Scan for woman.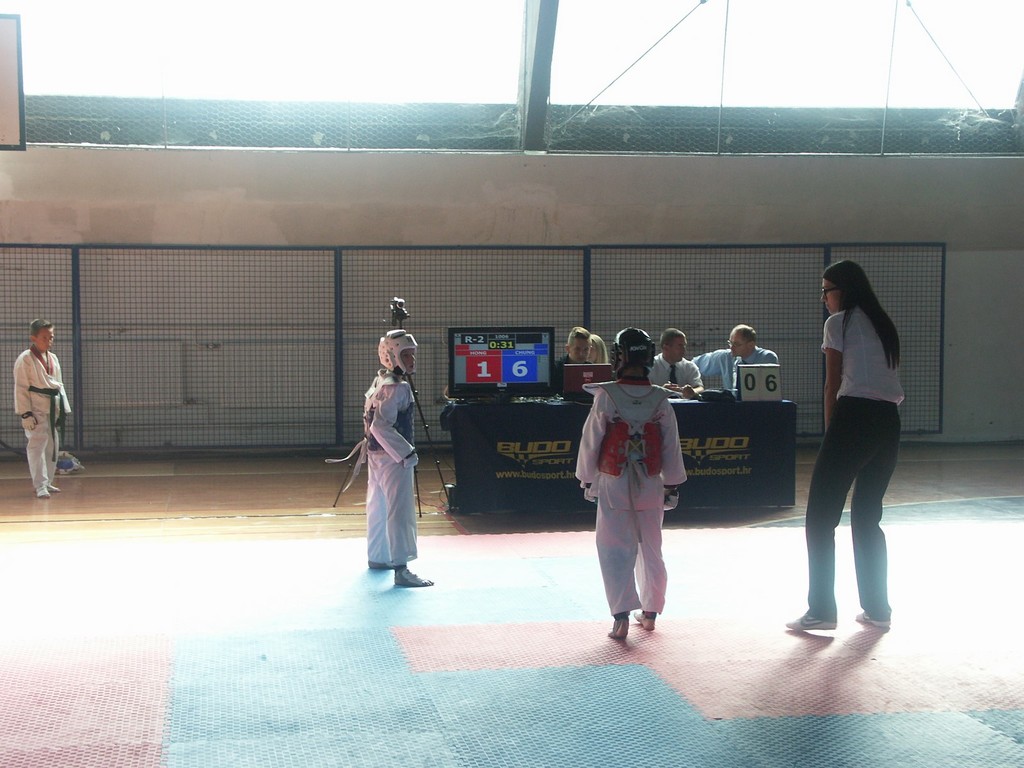
Scan result: 584,337,613,362.
